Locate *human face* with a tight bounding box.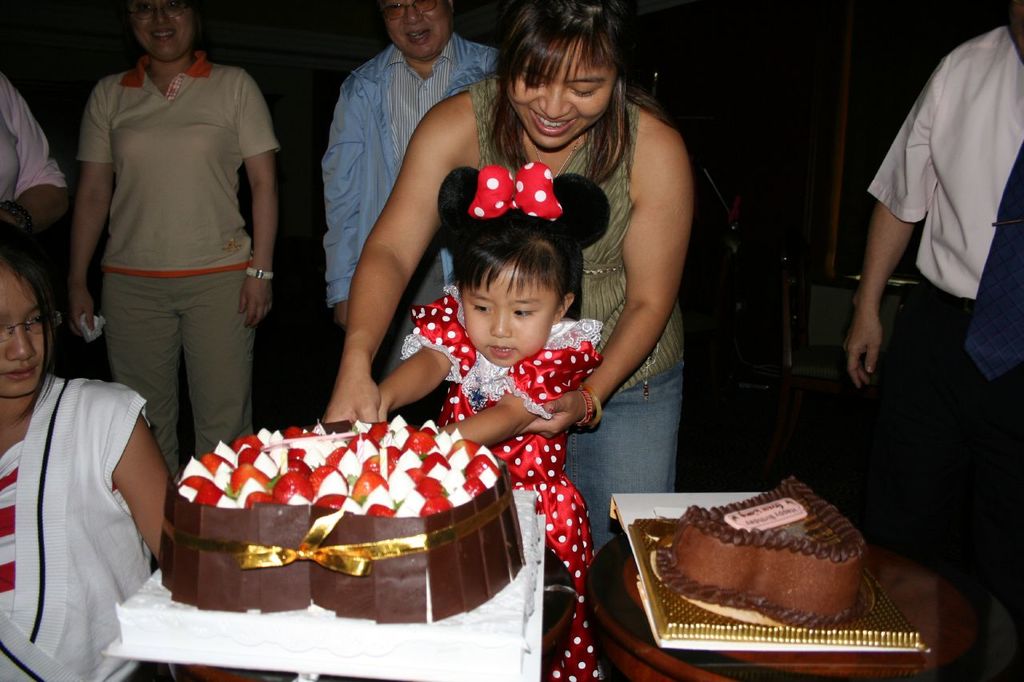
bbox=(387, 0, 450, 61).
